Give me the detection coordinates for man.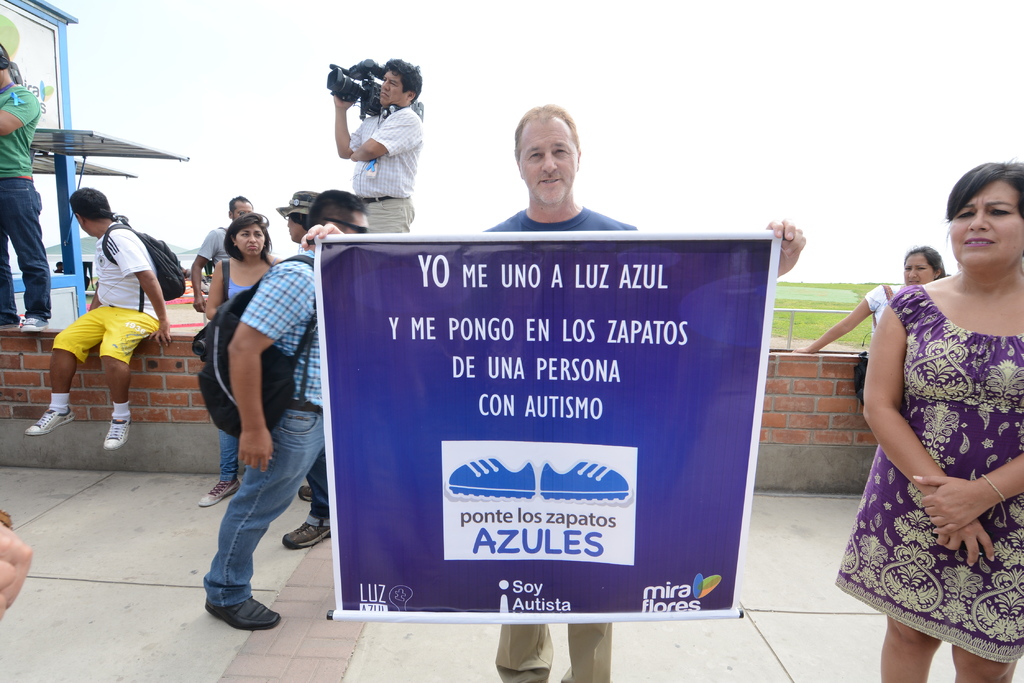
bbox(24, 186, 173, 450).
